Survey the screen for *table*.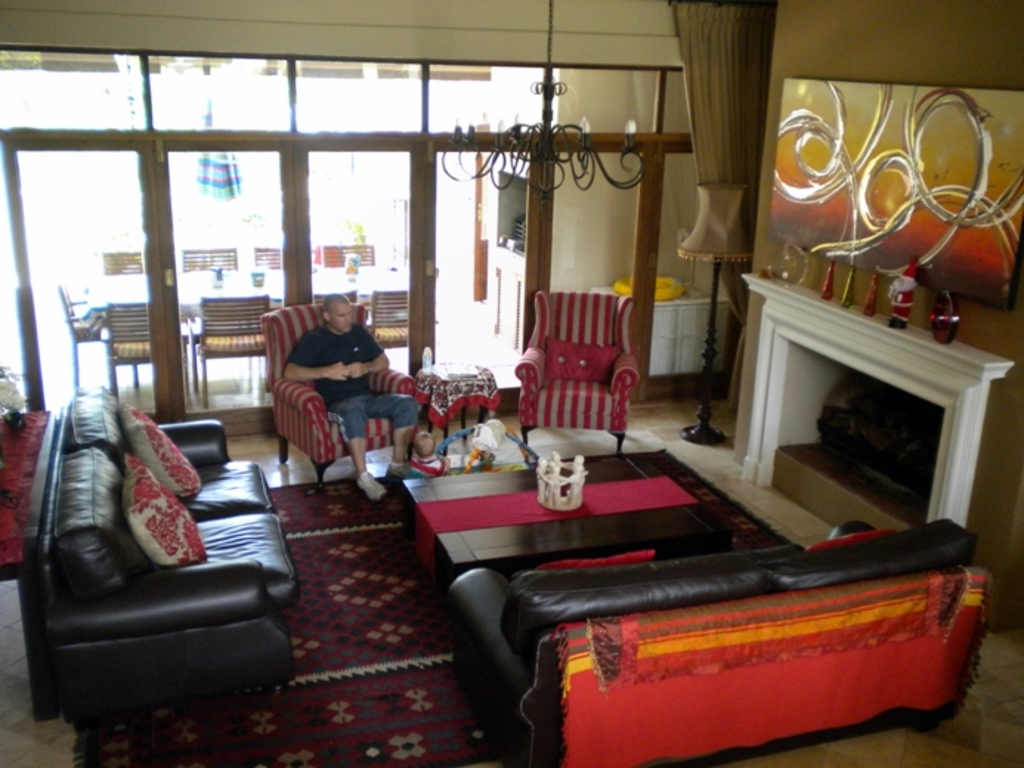
Survey found: x1=83 y1=264 x2=412 y2=319.
